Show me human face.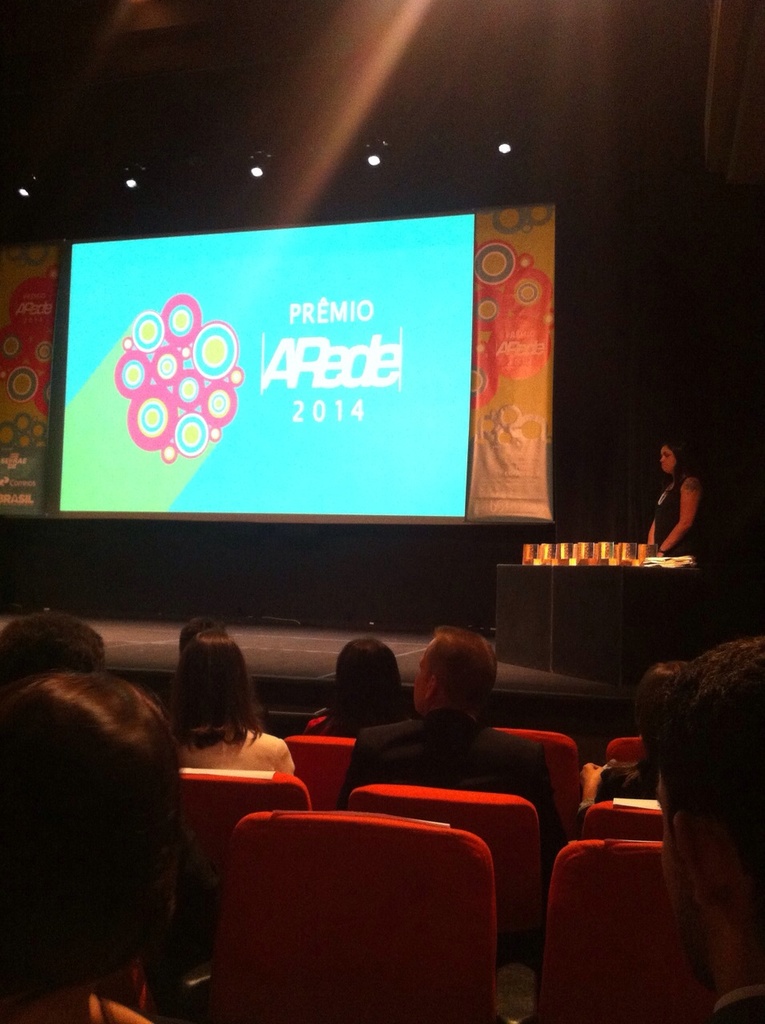
human face is here: {"left": 658, "top": 445, "right": 679, "bottom": 474}.
